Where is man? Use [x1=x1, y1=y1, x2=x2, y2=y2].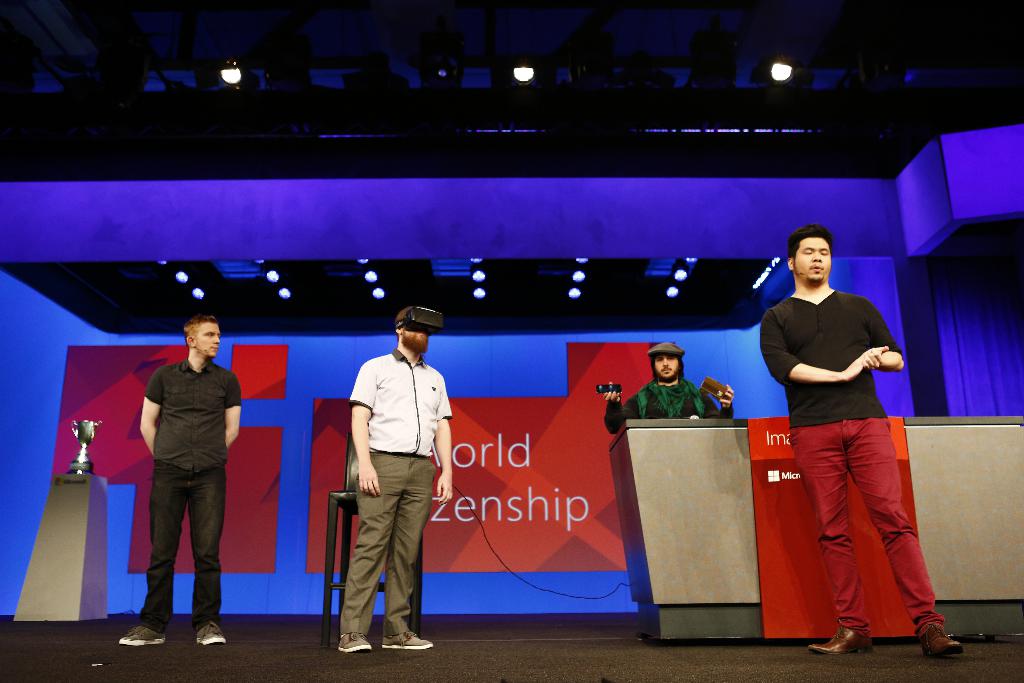
[x1=758, y1=227, x2=968, y2=655].
